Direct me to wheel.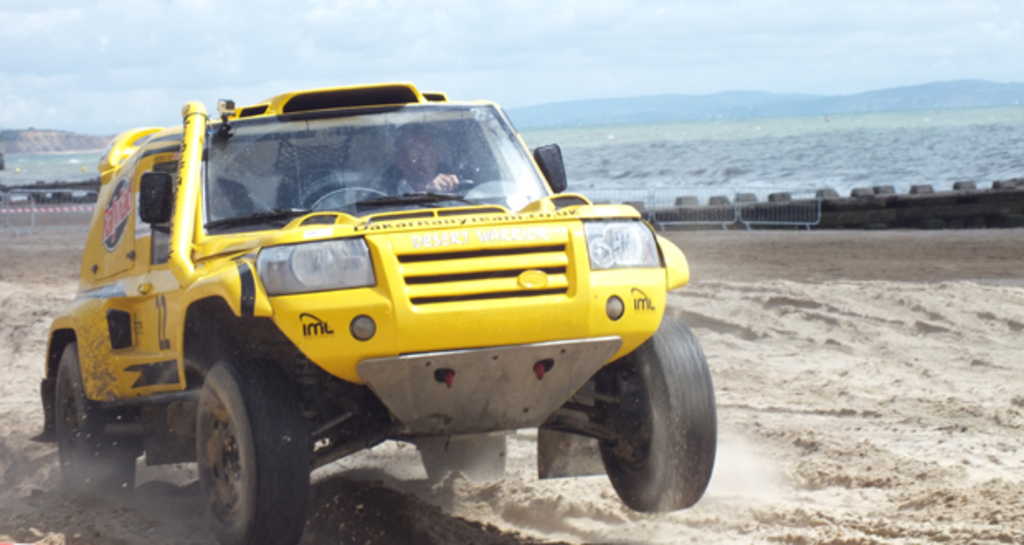
Direction: locate(200, 358, 312, 543).
